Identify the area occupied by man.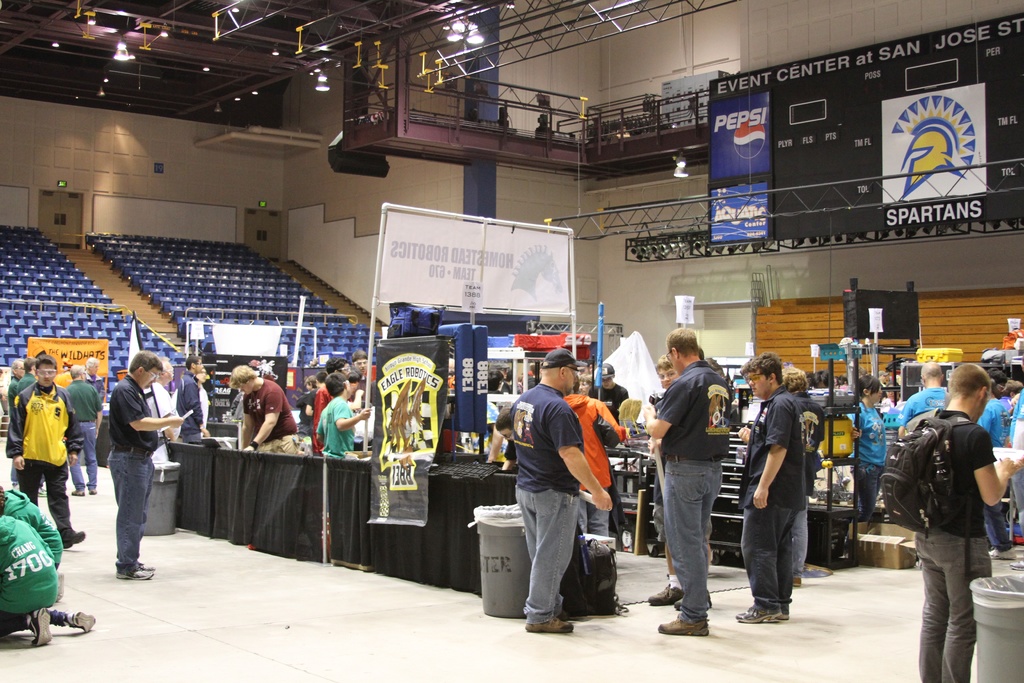
Area: [left=228, top=365, right=300, bottom=453].
